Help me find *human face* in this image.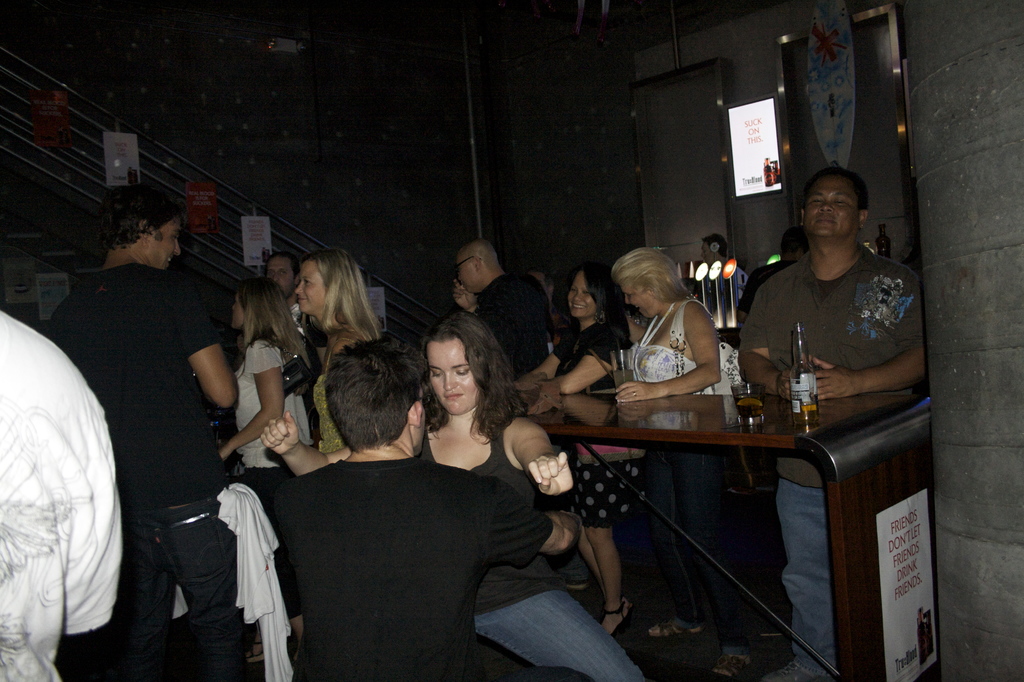
Found it: bbox(802, 177, 858, 237).
